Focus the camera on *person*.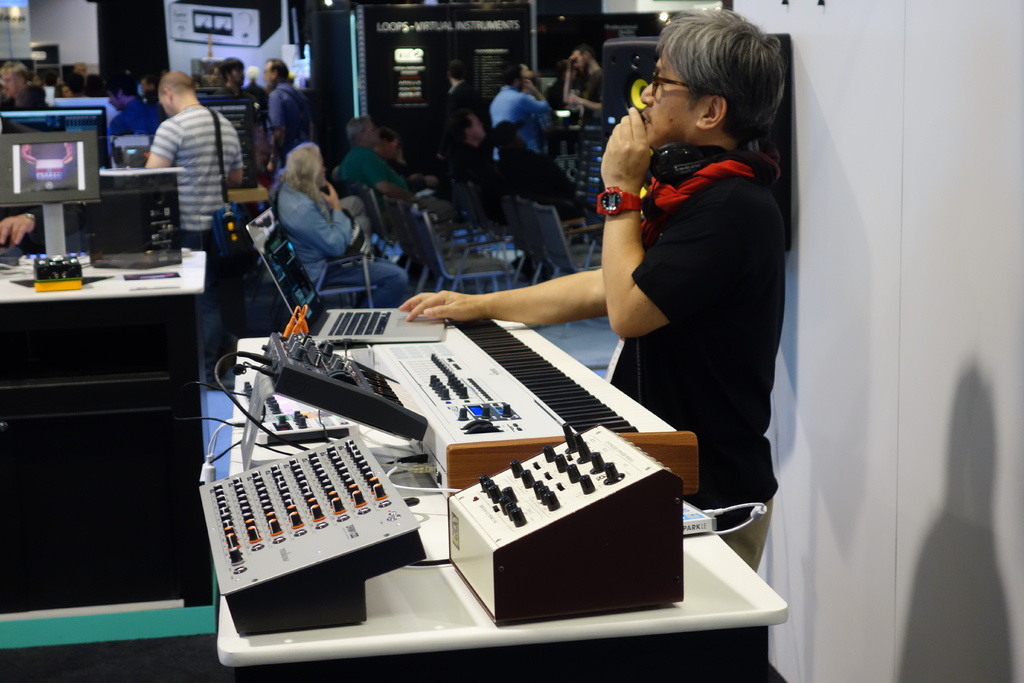
Focus region: bbox(109, 77, 167, 133).
